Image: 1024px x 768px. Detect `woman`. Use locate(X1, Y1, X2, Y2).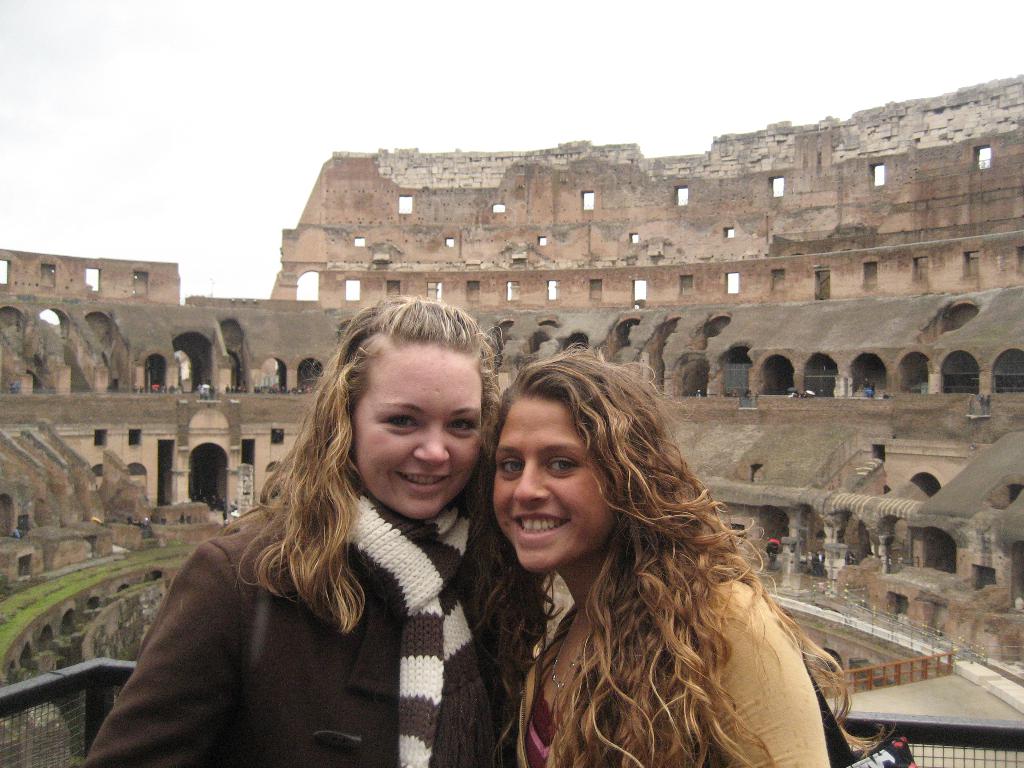
locate(84, 295, 557, 760).
